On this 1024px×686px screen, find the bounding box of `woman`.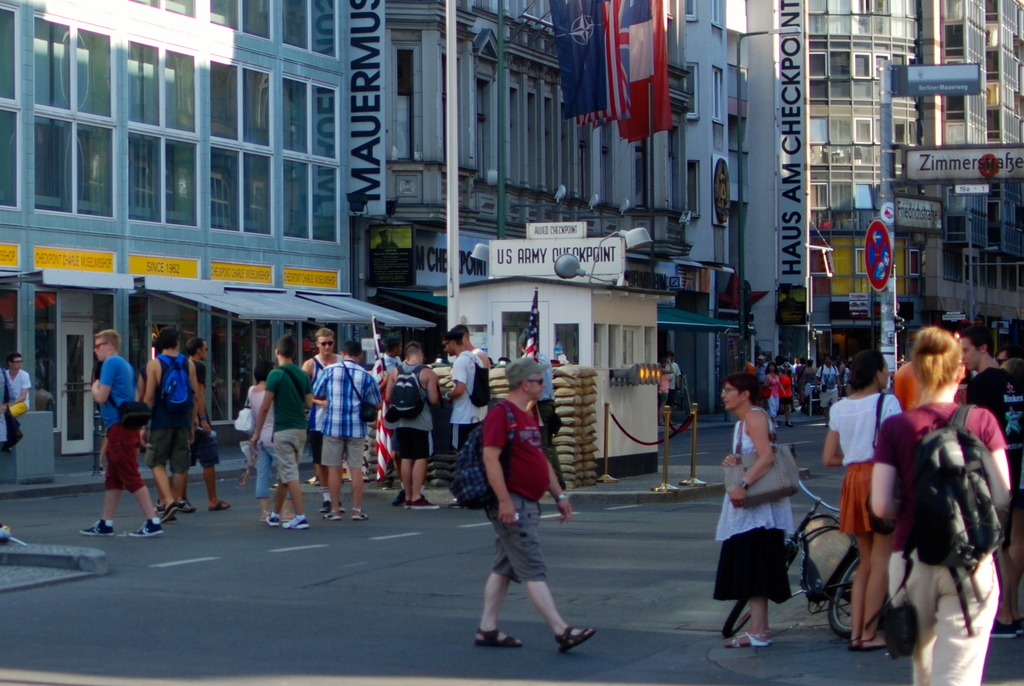
Bounding box: [723,379,820,659].
